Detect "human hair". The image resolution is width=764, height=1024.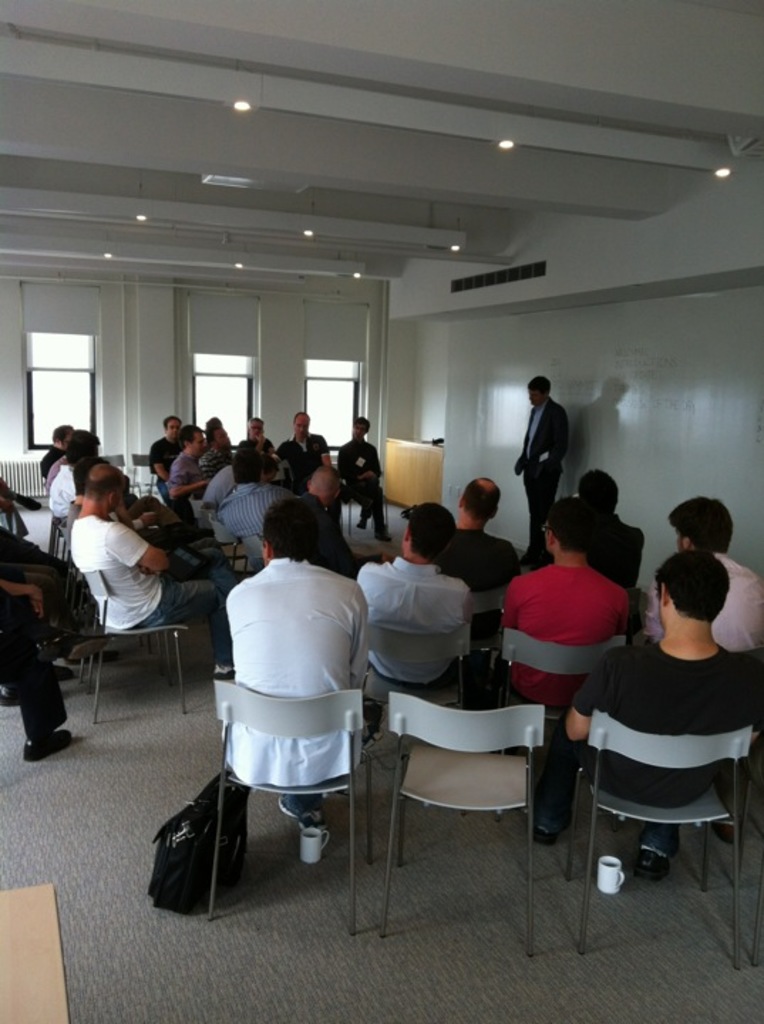
[240, 439, 256, 454].
